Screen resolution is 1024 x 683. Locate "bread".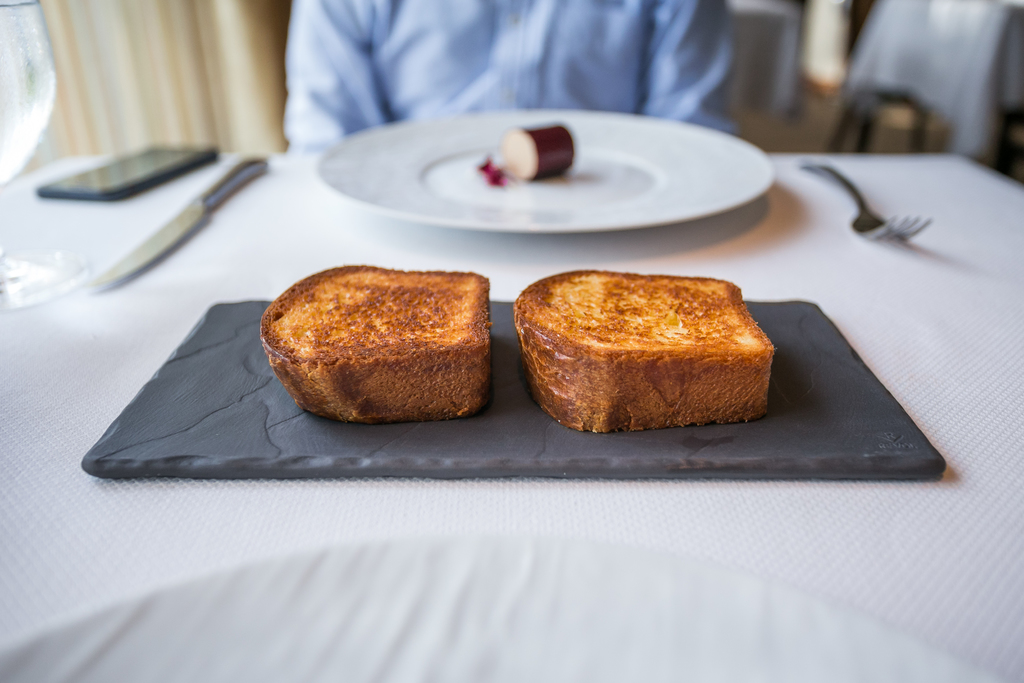
region(511, 254, 771, 445).
